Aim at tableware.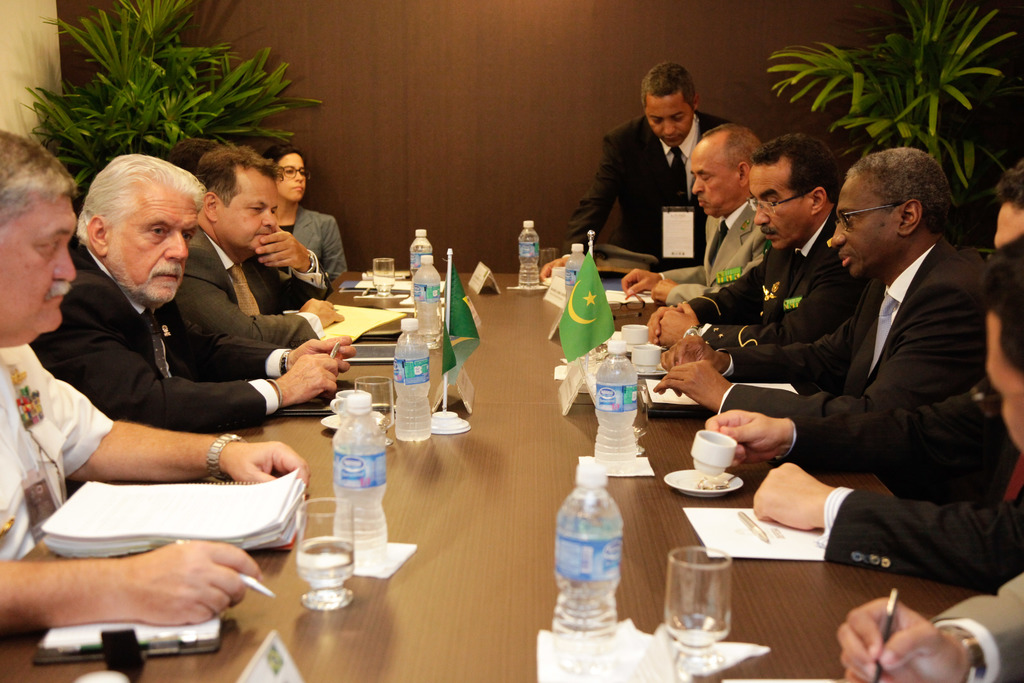
Aimed at select_region(372, 257, 396, 299).
